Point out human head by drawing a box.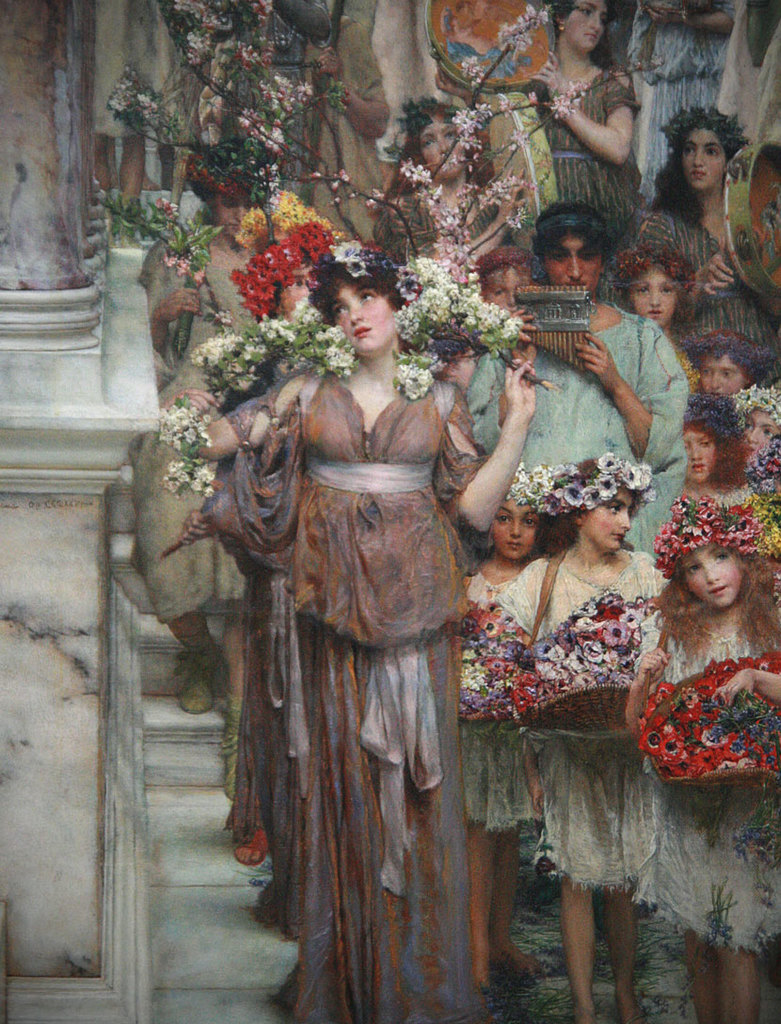
[247, 239, 310, 321].
